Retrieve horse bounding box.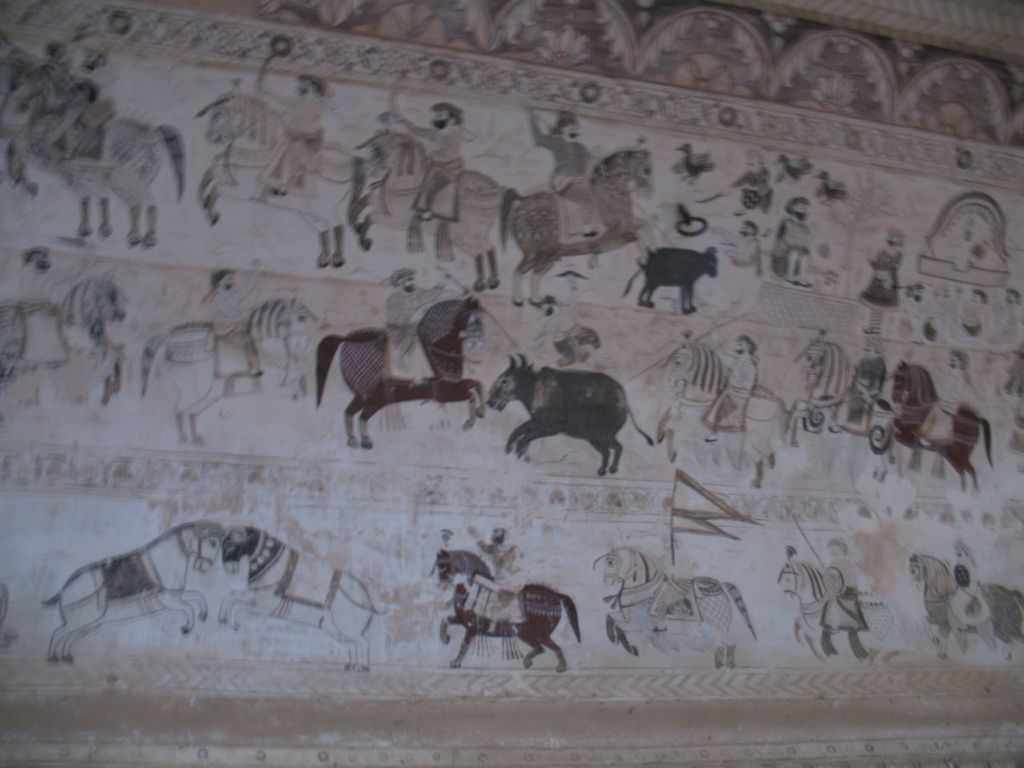
Bounding box: bbox=[197, 94, 373, 268].
